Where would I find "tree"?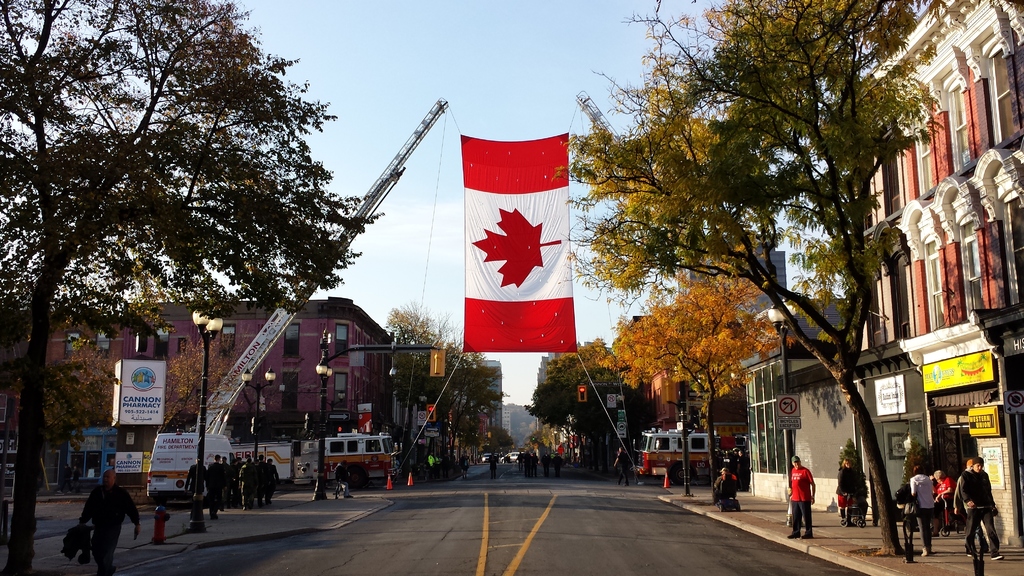
At (589, 268, 778, 493).
